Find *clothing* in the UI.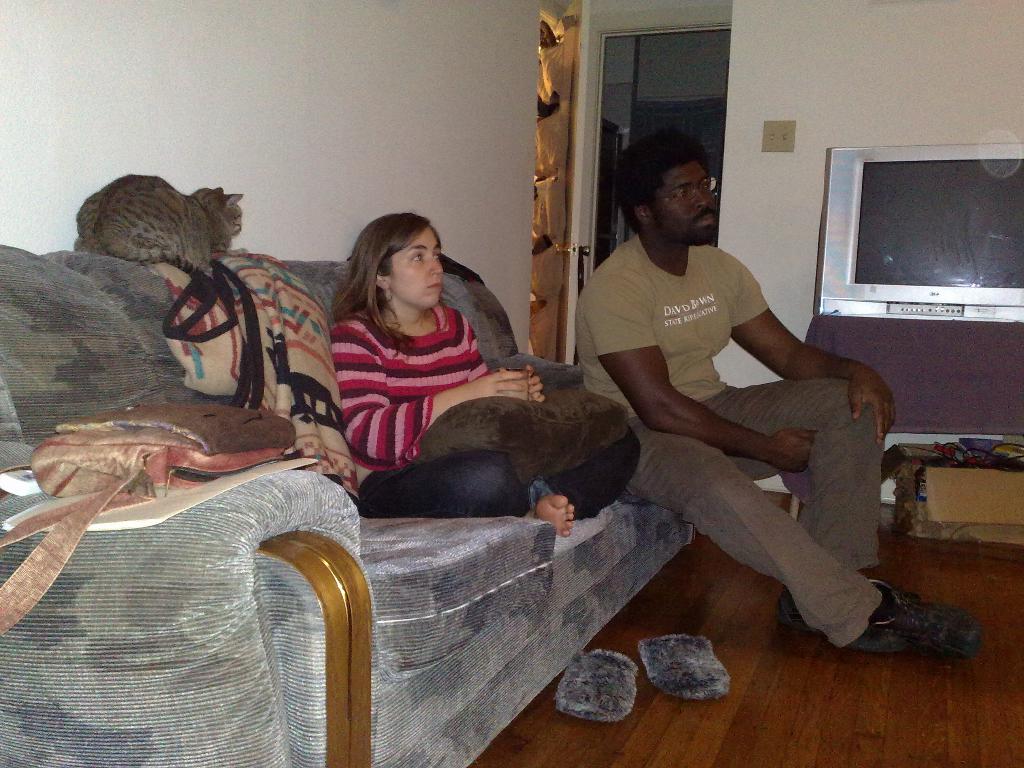
UI element at locate(330, 305, 642, 519).
